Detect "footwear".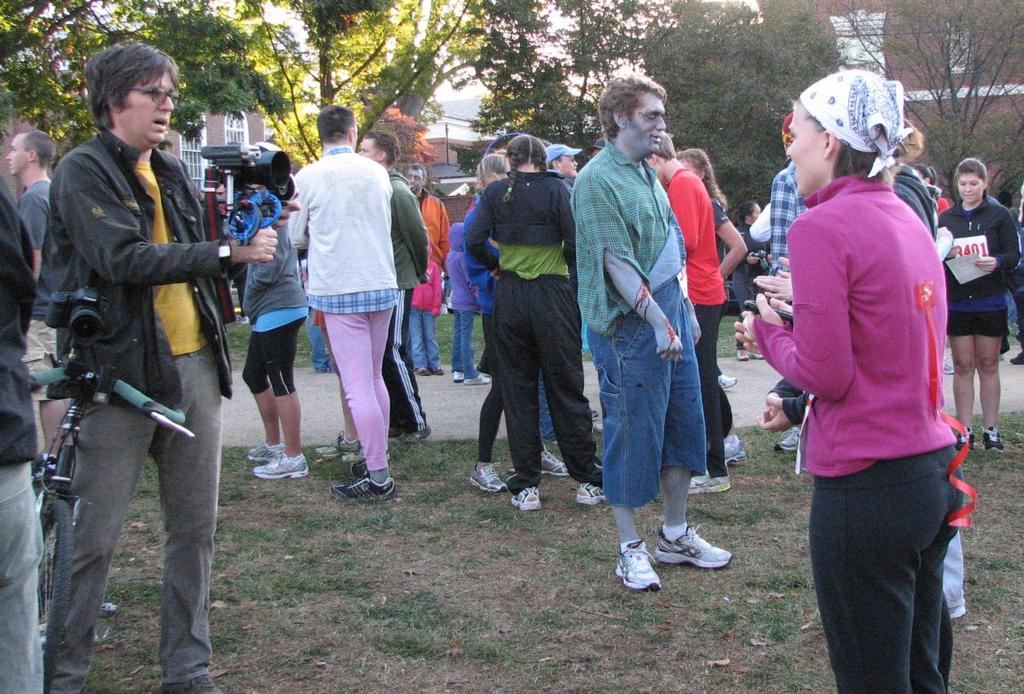
Detected at locate(722, 372, 739, 392).
